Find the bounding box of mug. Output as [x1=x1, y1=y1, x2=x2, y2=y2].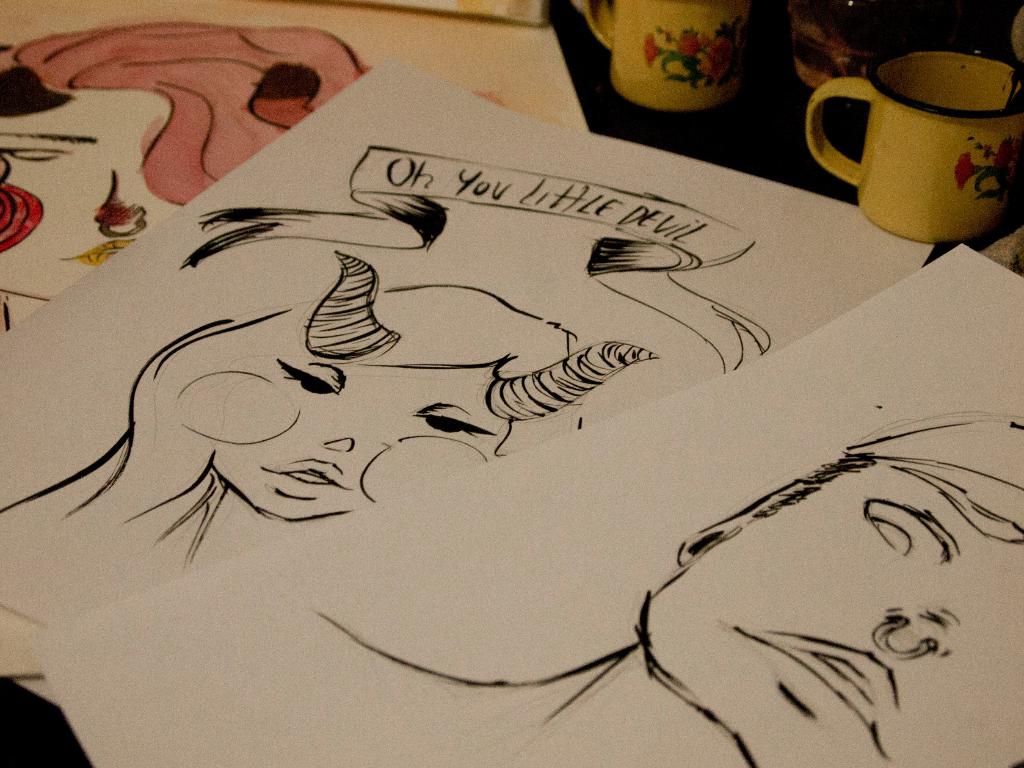
[x1=803, y1=53, x2=1023, y2=246].
